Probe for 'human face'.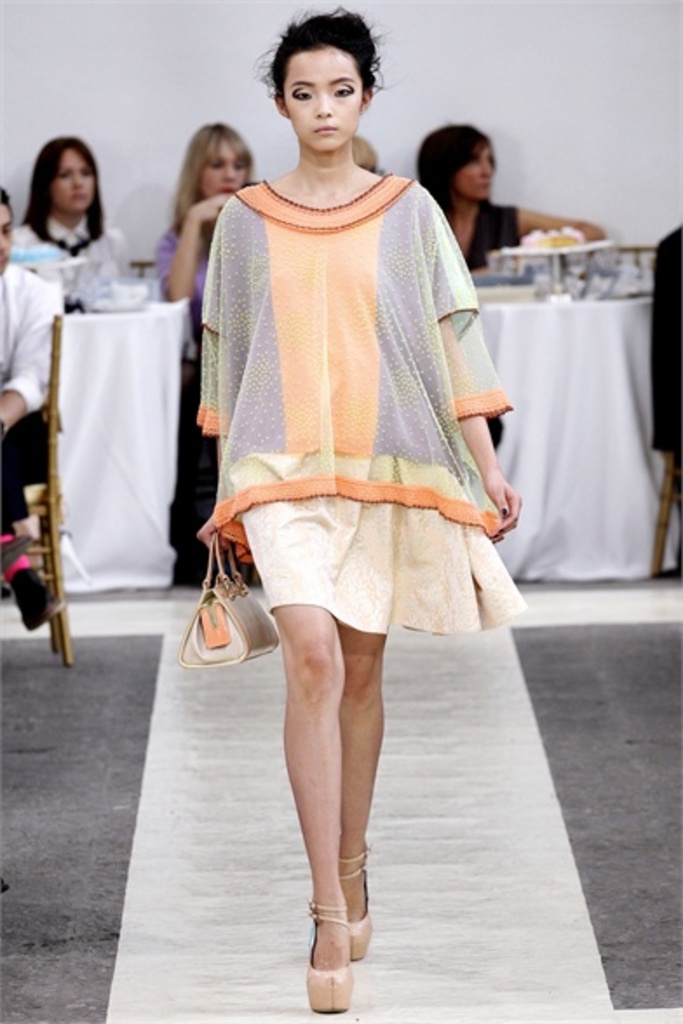
Probe result: pyautogui.locateOnScreen(52, 152, 101, 216).
